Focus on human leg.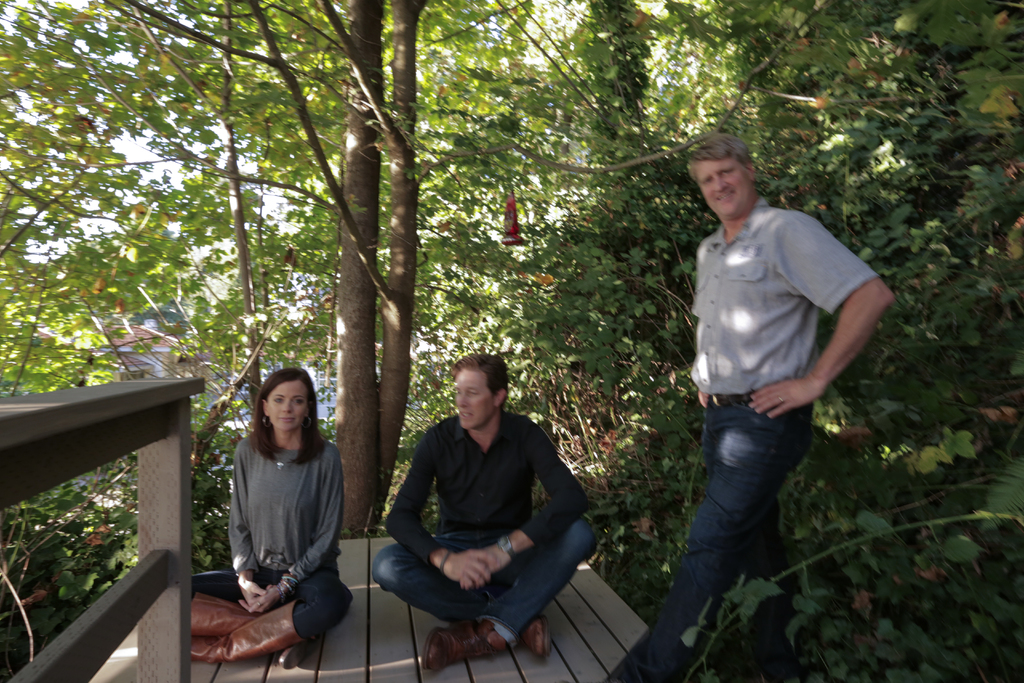
Focused at 188,559,359,662.
